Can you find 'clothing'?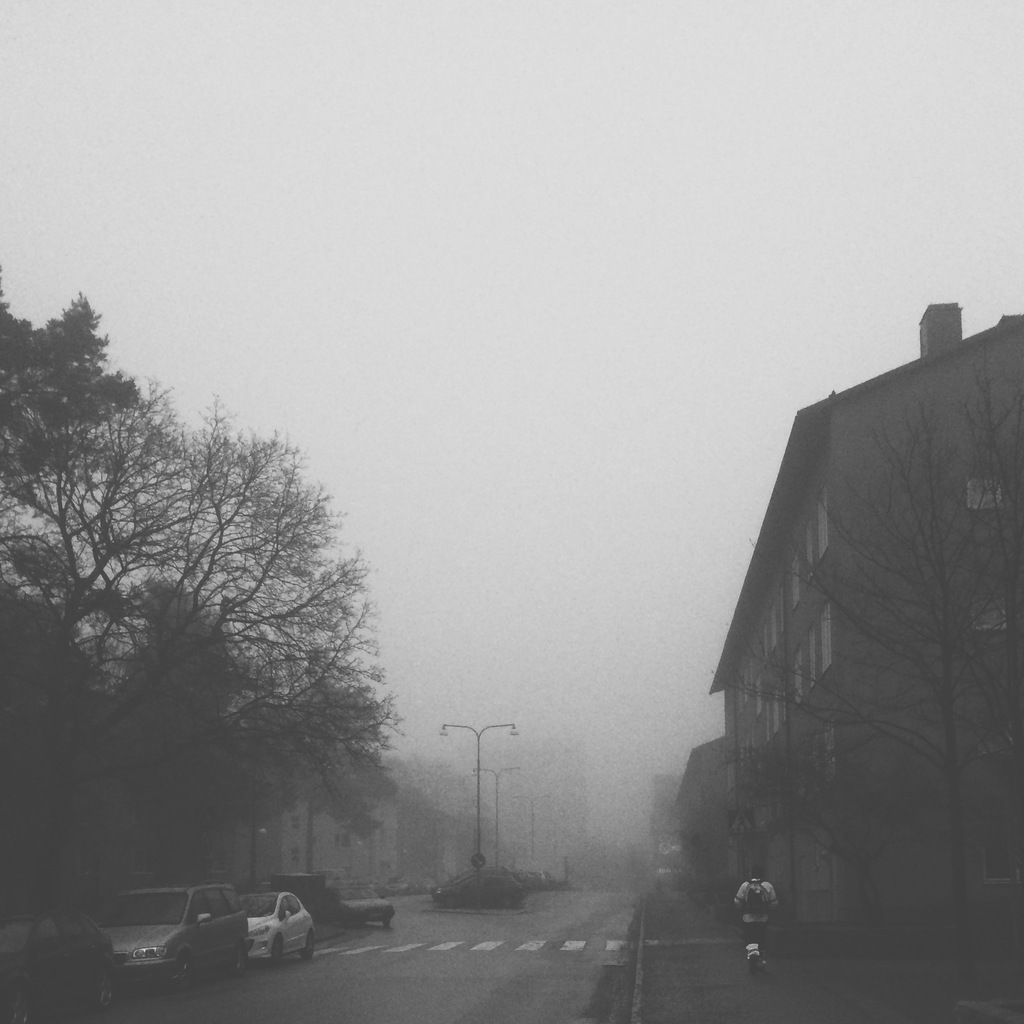
Yes, bounding box: {"left": 732, "top": 881, "right": 781, "bottom": 940}.
